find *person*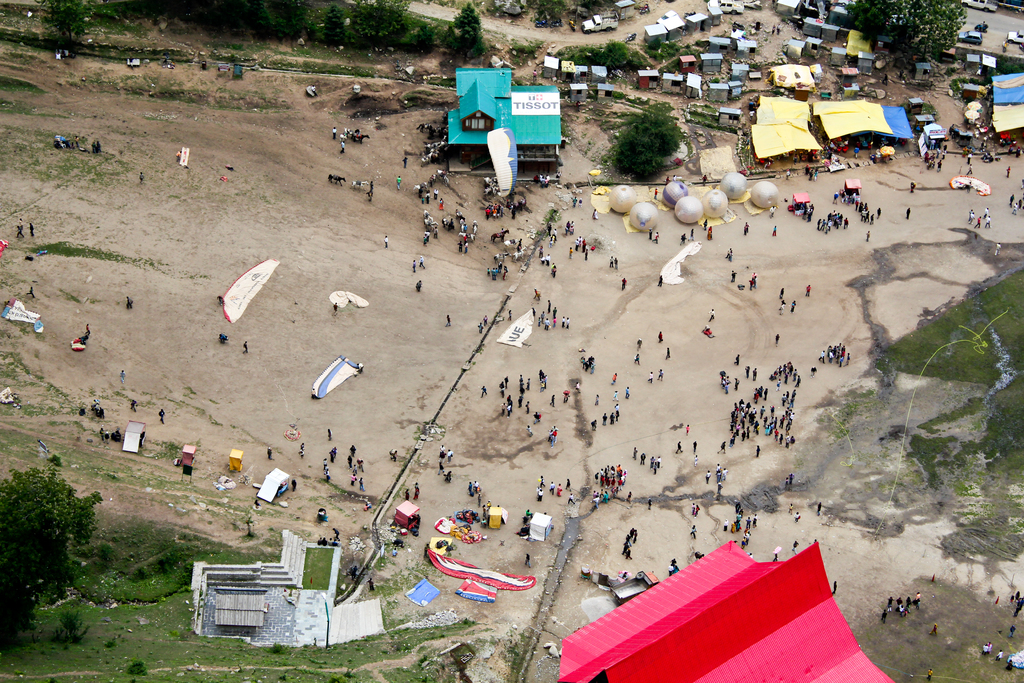
475:323:482:333
